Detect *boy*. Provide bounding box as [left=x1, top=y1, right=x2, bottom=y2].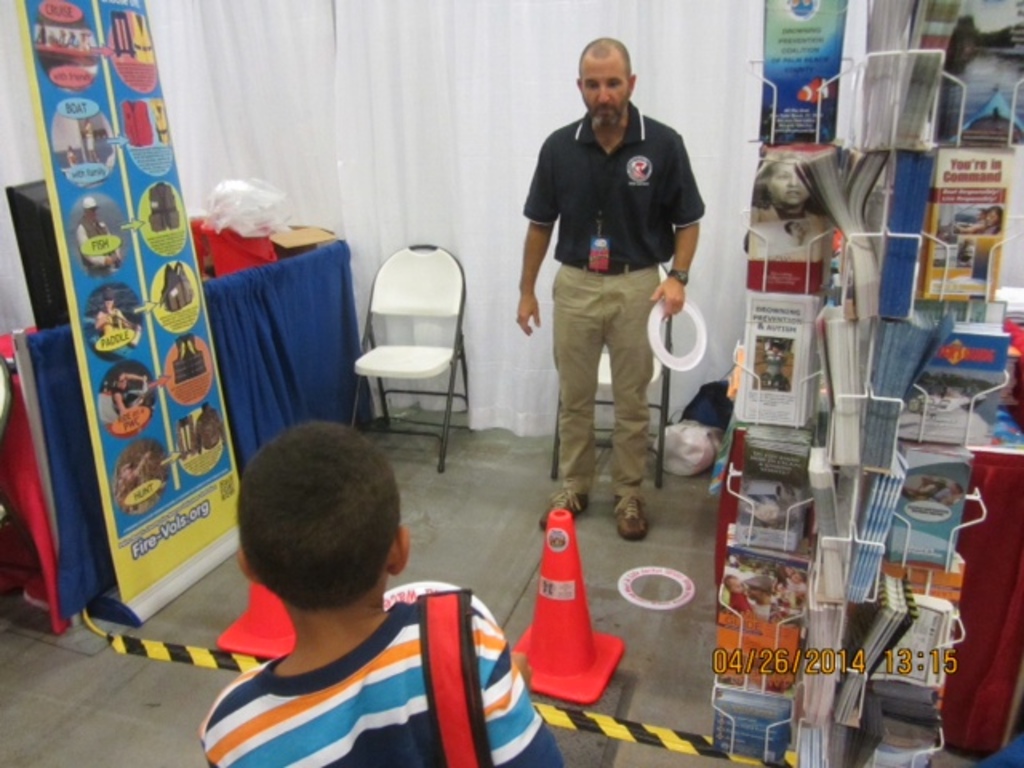
[left=195, top=416, right=563, bottom=766].
